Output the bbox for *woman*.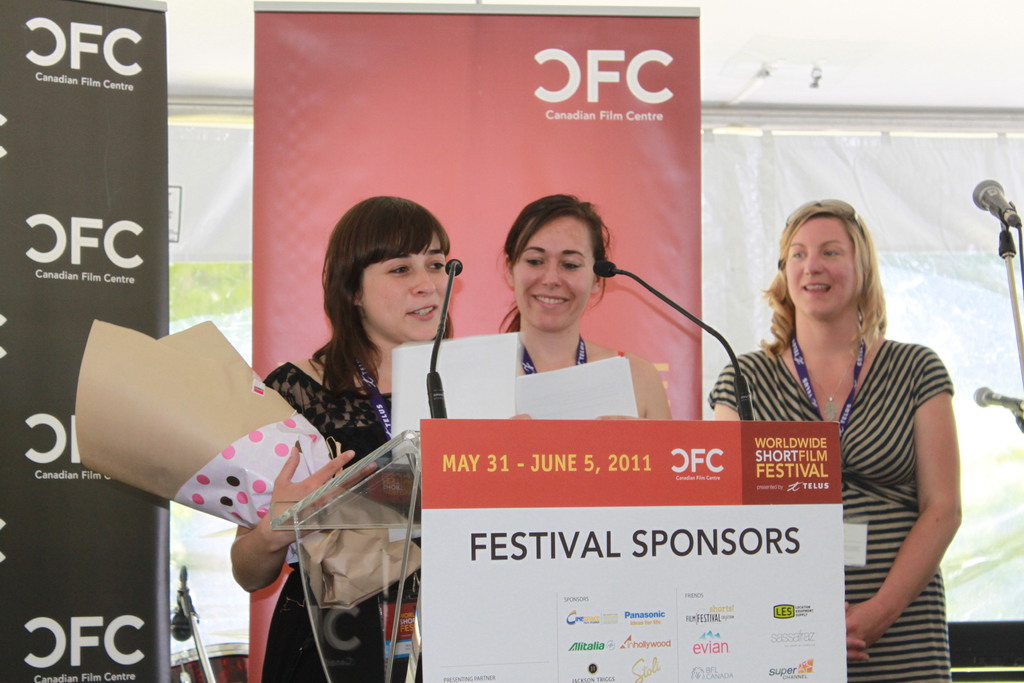
(485, 193, 674, 423).
